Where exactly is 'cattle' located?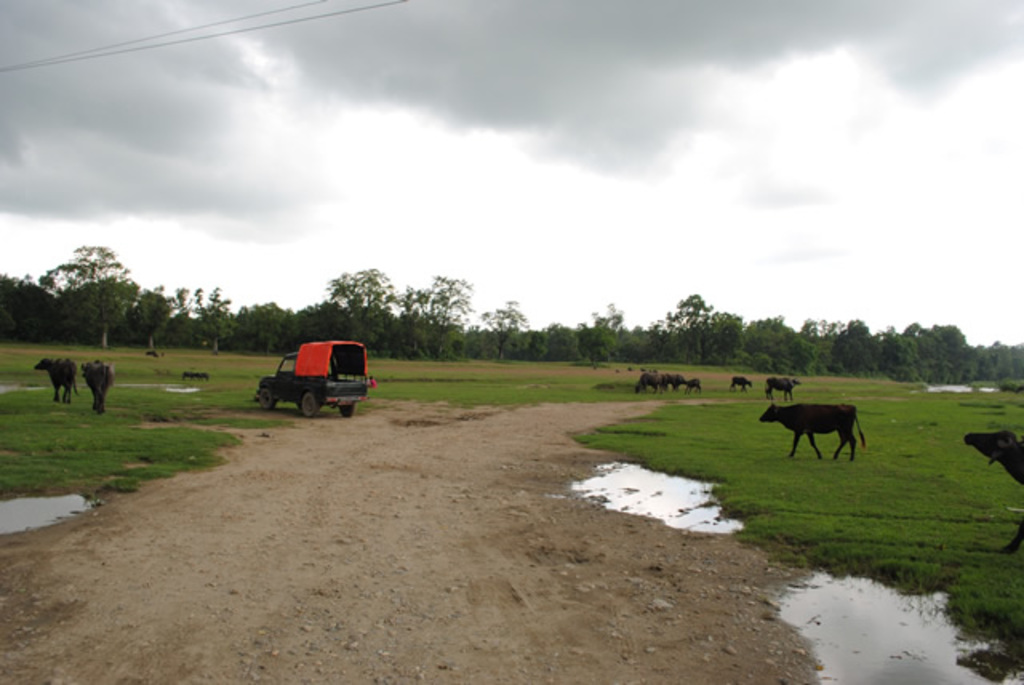
Its bounding box is {"left": 635, "top": 373, "right": 659, "bottom": 392}.
